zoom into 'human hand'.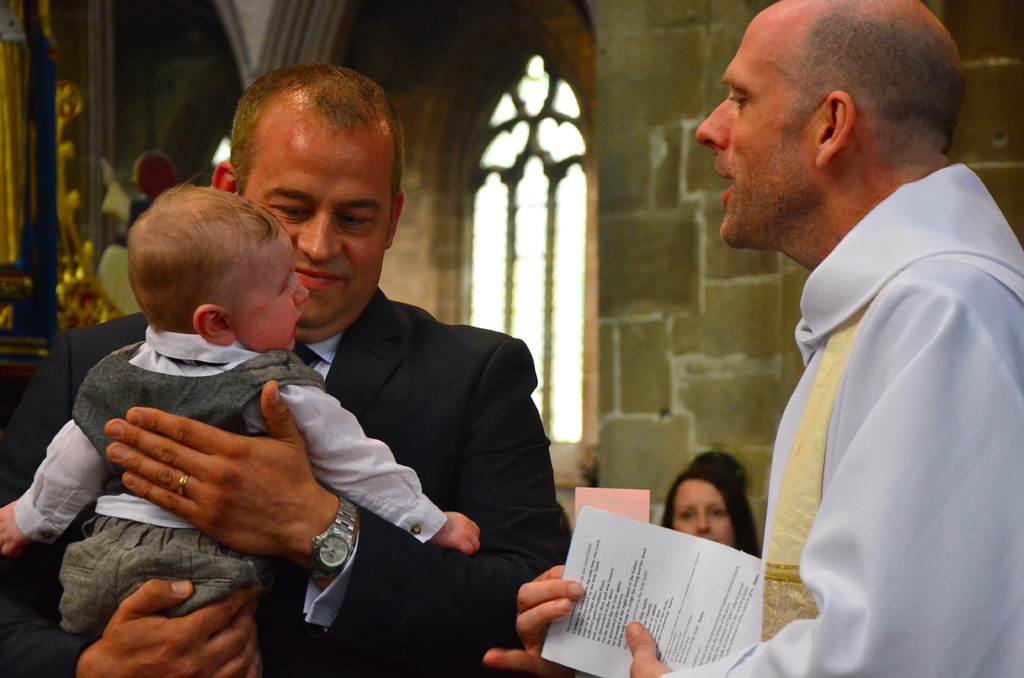
Zoom target: box(623, 620, 676, 677).
